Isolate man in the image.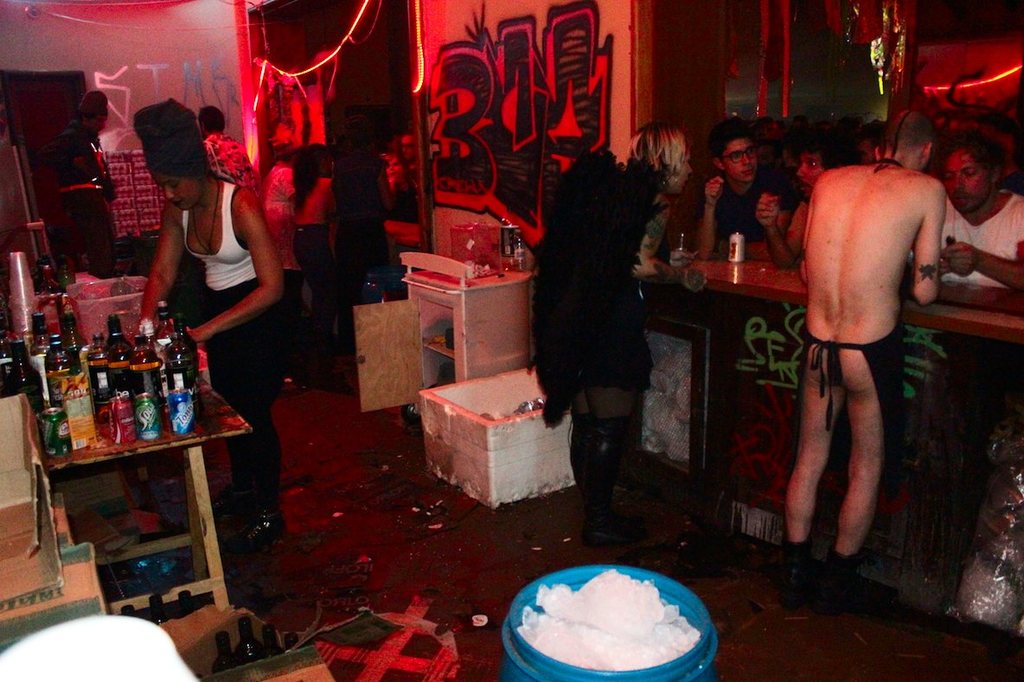
Isolated region: (929, 126, 1023, 295).
